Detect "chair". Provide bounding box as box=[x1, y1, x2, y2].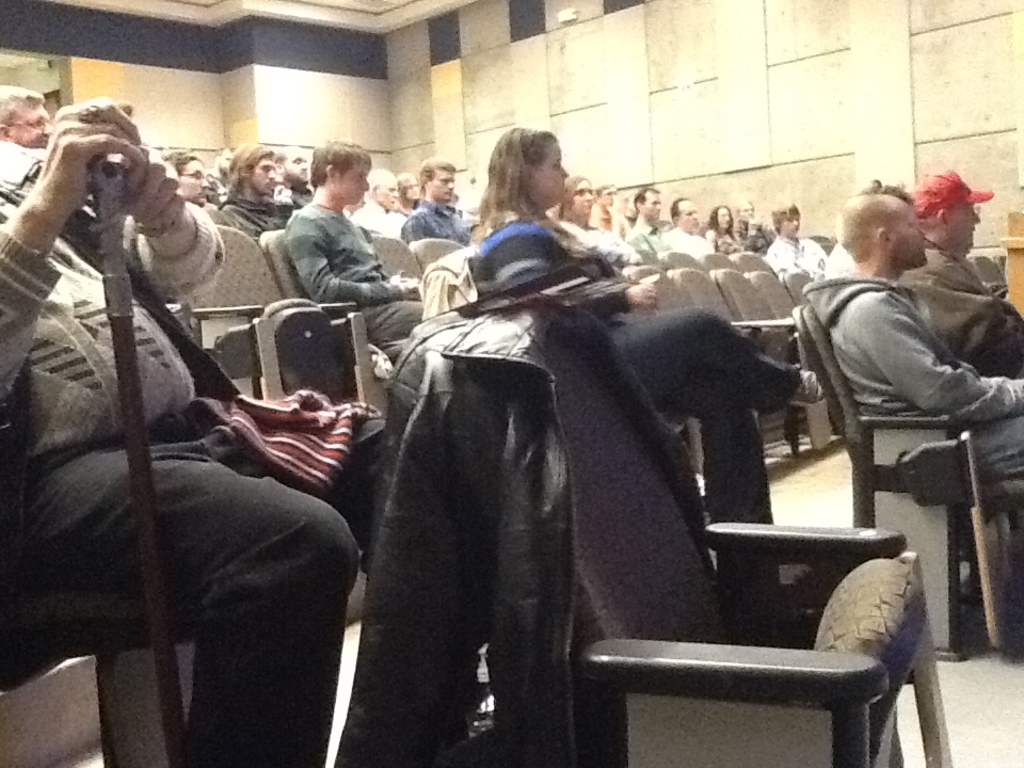
box=[407, 238, 464, 274].
